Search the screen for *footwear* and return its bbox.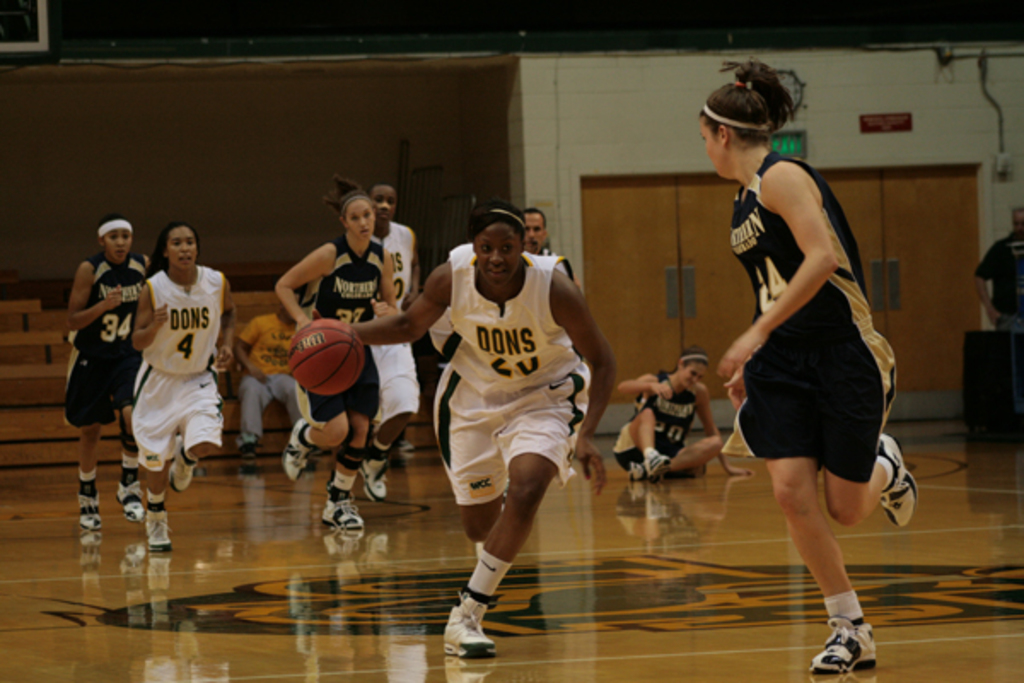
Found: [left=877, top=434, right=925, bottom=529].
